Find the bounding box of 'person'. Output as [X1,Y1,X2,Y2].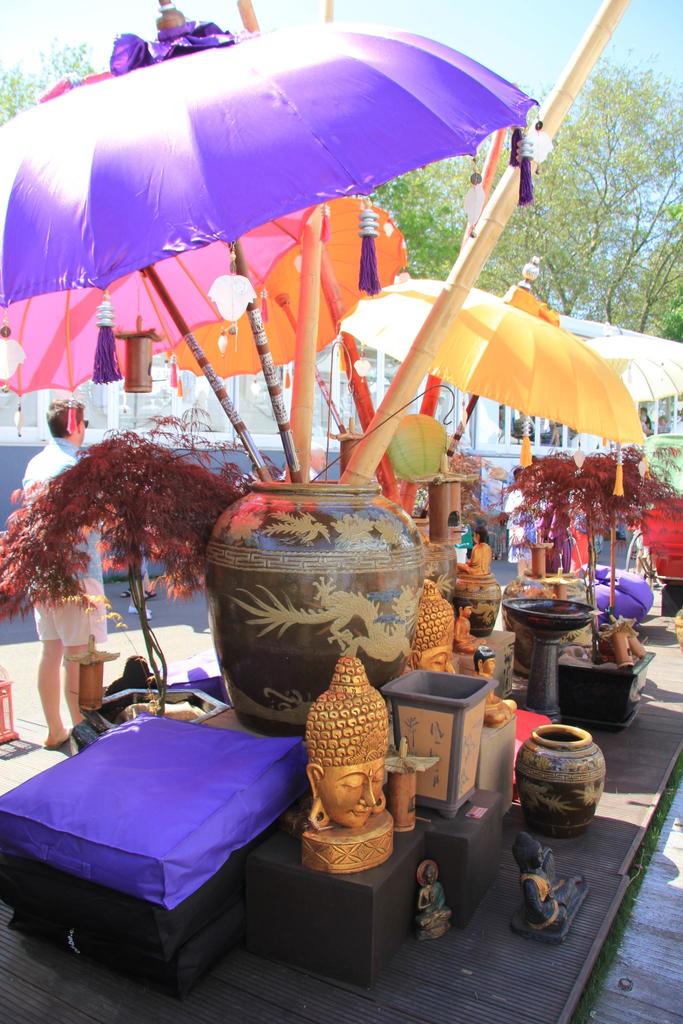
[399,582,457,675].
